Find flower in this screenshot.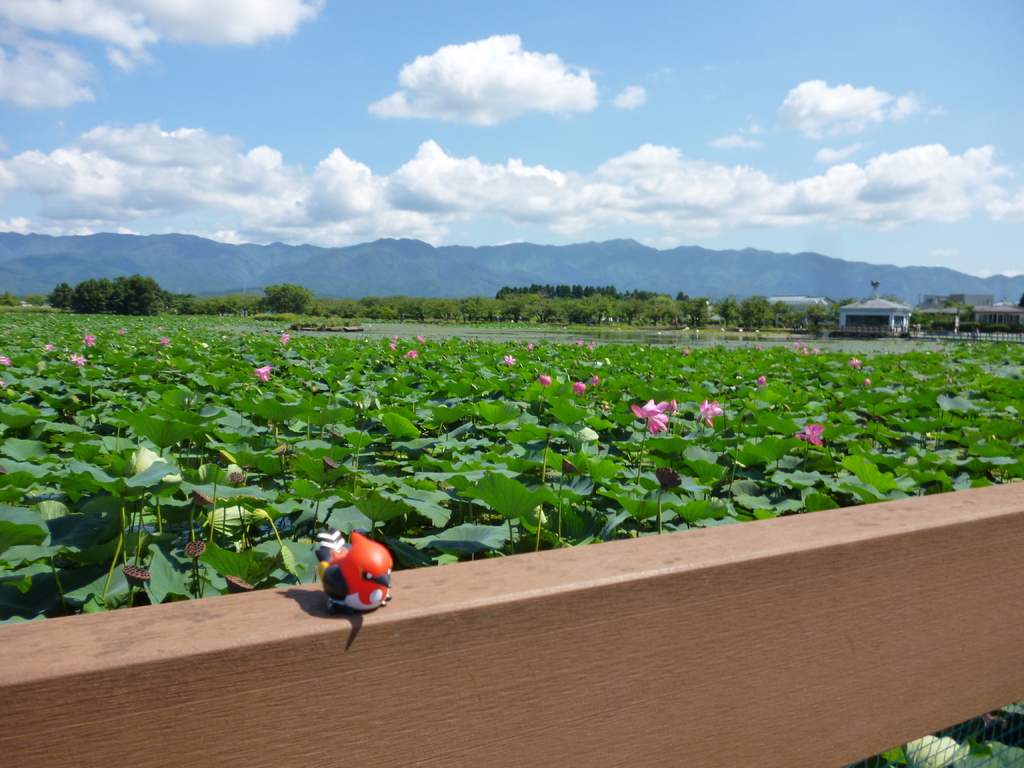
The bounding box for flower is box(0, 356, 16, 367).
